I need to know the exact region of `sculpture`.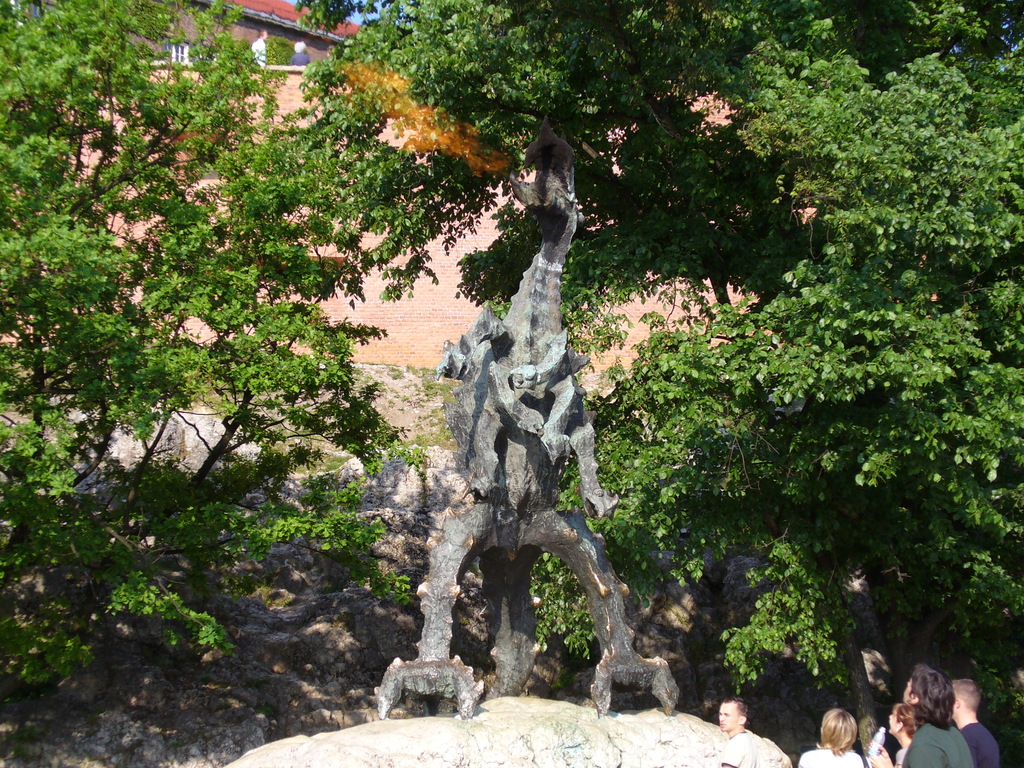
Region: (x1=350, y1=93, x2=689, y2=728).
